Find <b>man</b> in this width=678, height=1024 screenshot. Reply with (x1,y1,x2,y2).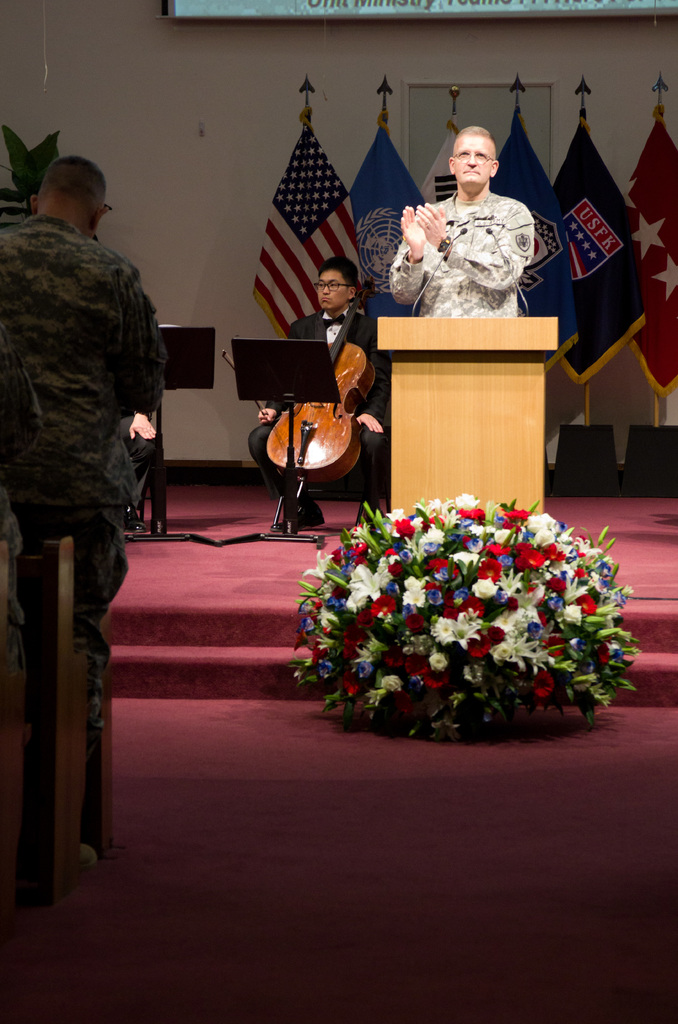
(391,121,531,316).
